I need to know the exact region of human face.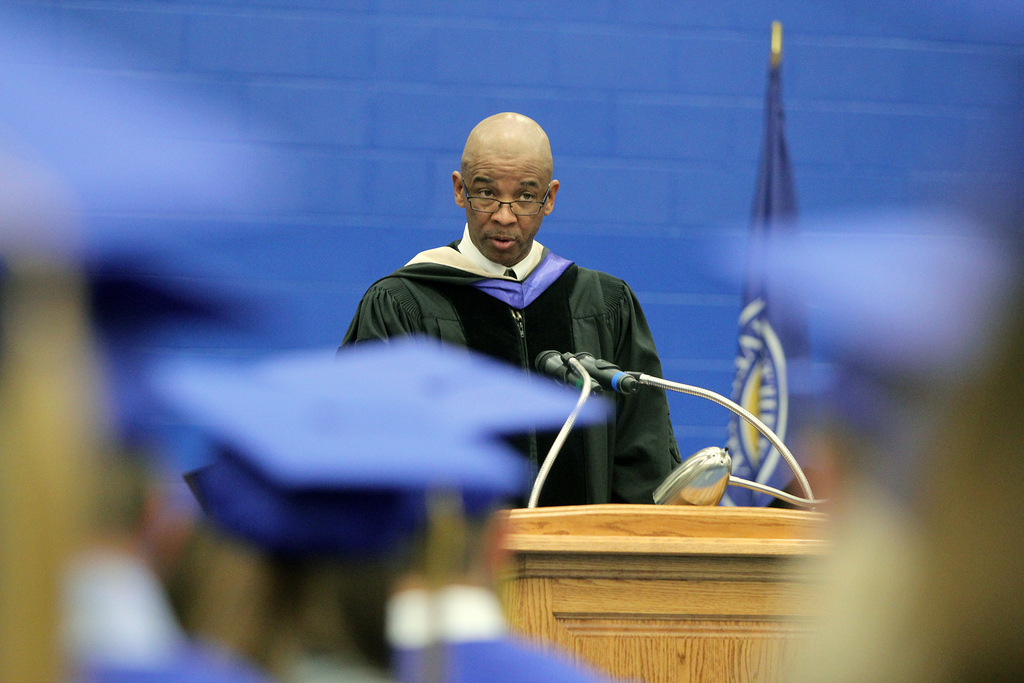
Region: bbox=(460, 154, 548, 261).
